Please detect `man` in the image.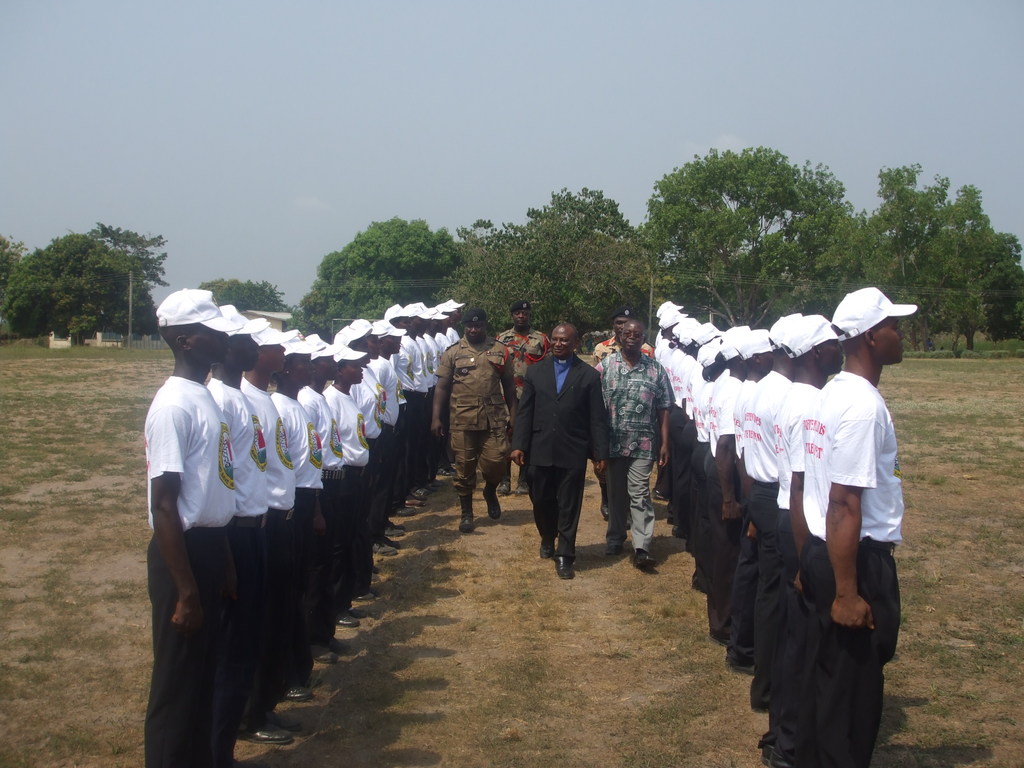
bbox=[497, 301, 547, 491].
